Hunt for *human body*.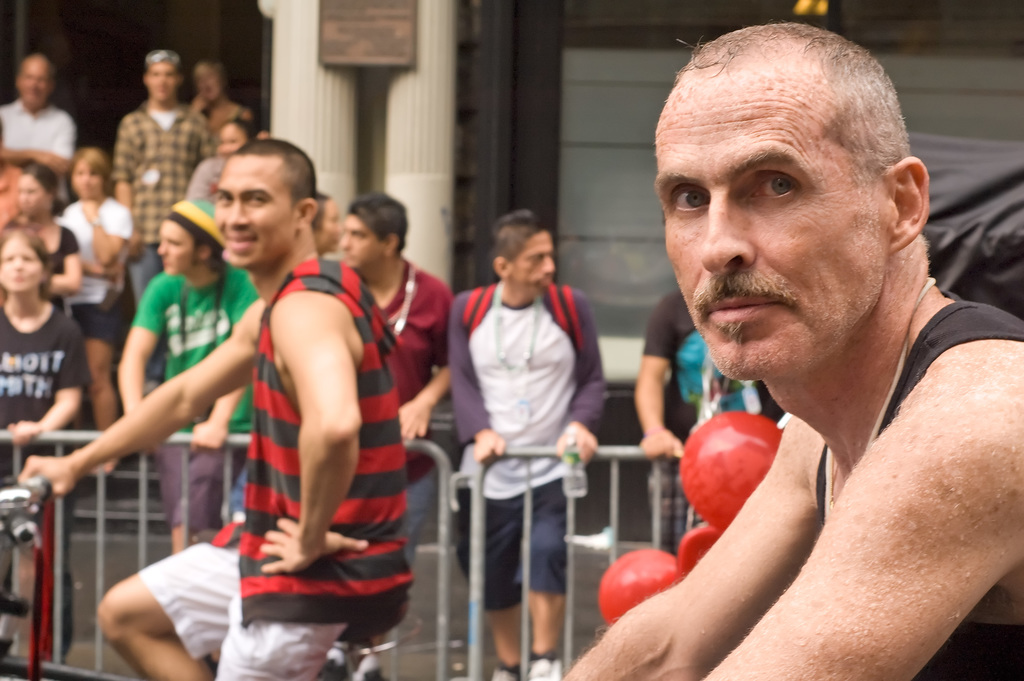
Hunted down at [0, 299, 92, 563].
